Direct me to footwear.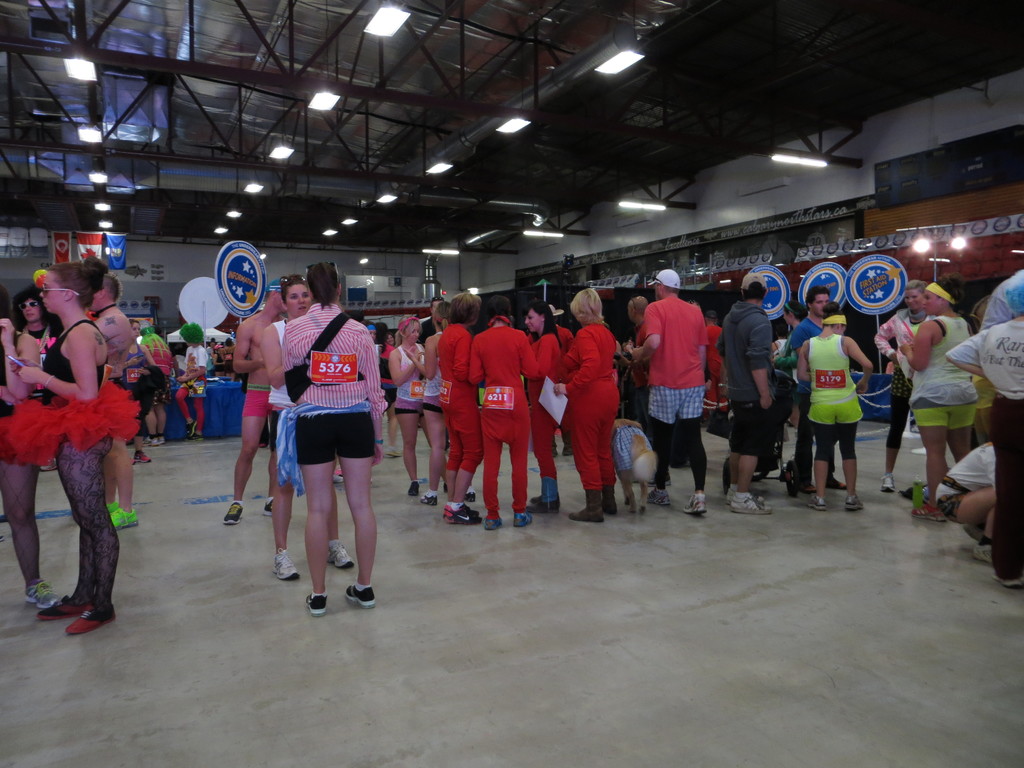
Direction: {"left": 845, "top": 494, "right": 866, "bottom": 511}.
